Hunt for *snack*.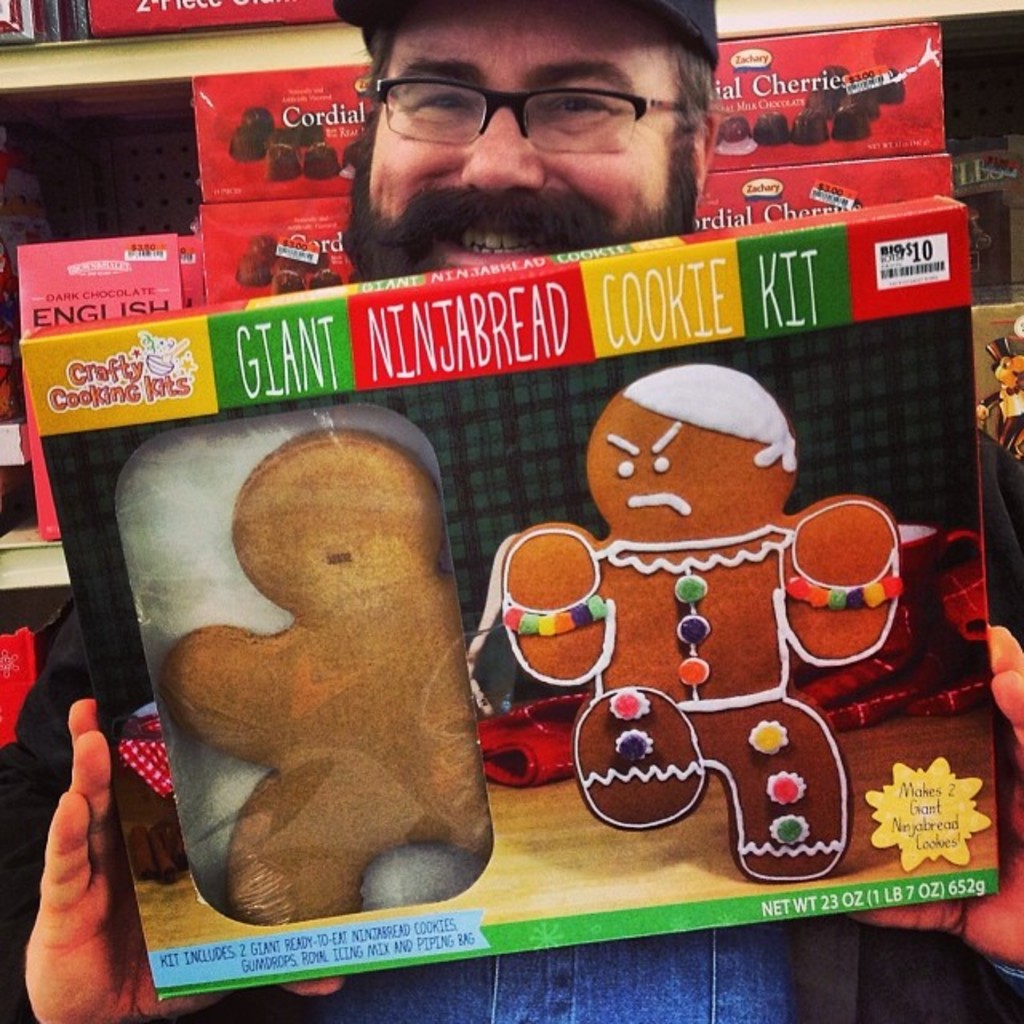
Hunted down at [134, 398, 472, 925].
